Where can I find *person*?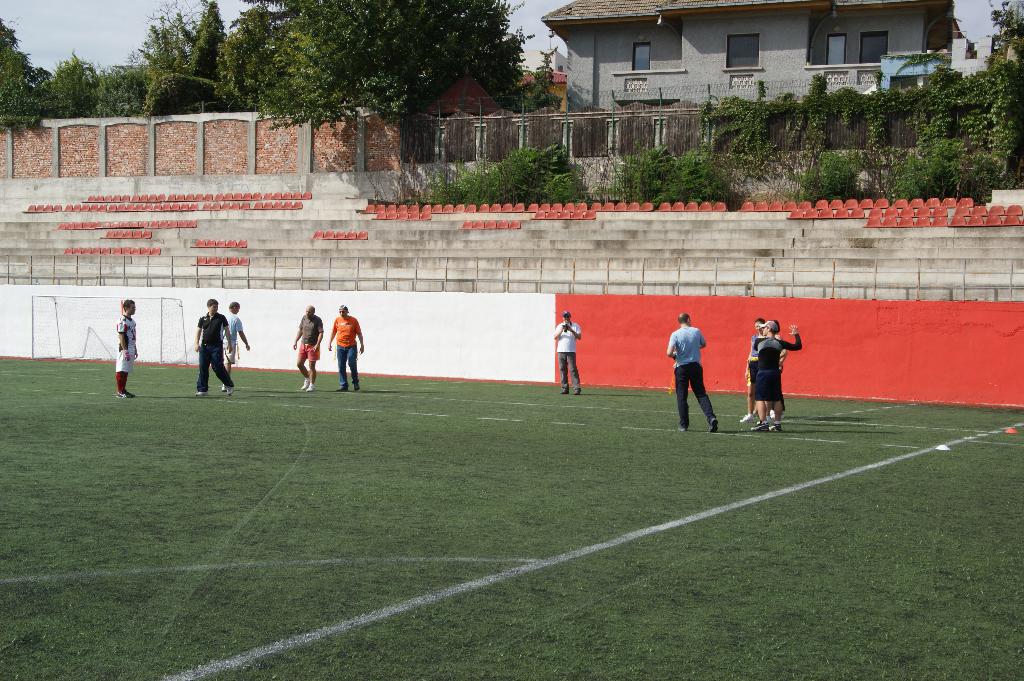
You can find it at bbox=(328, 301, 364, 392).
